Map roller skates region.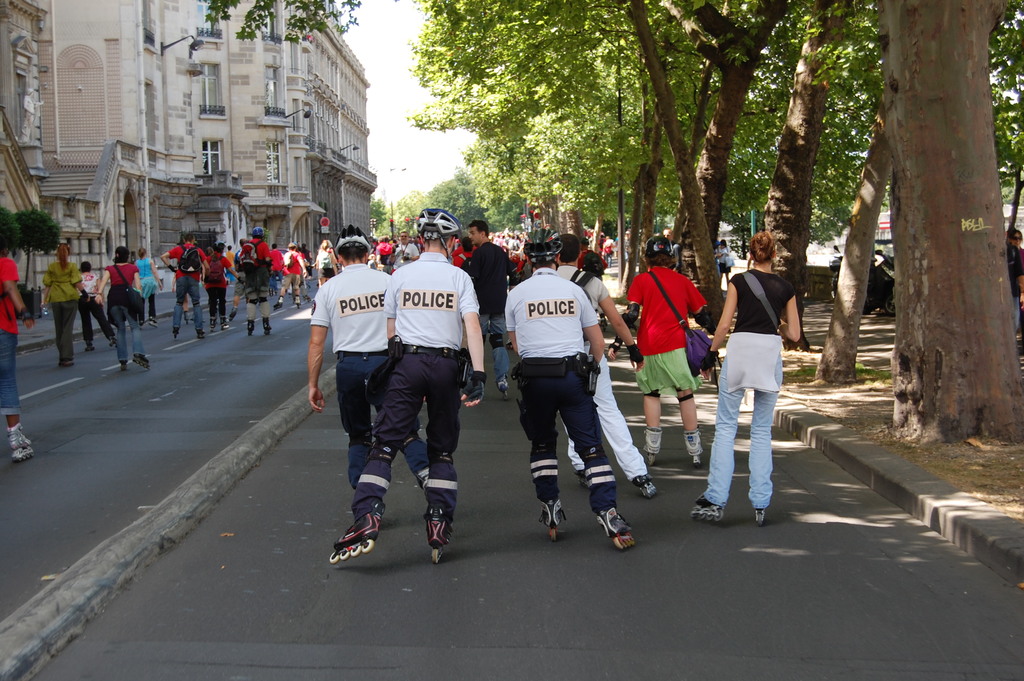
Mapped to BBox(751, 508, 767, 528).
